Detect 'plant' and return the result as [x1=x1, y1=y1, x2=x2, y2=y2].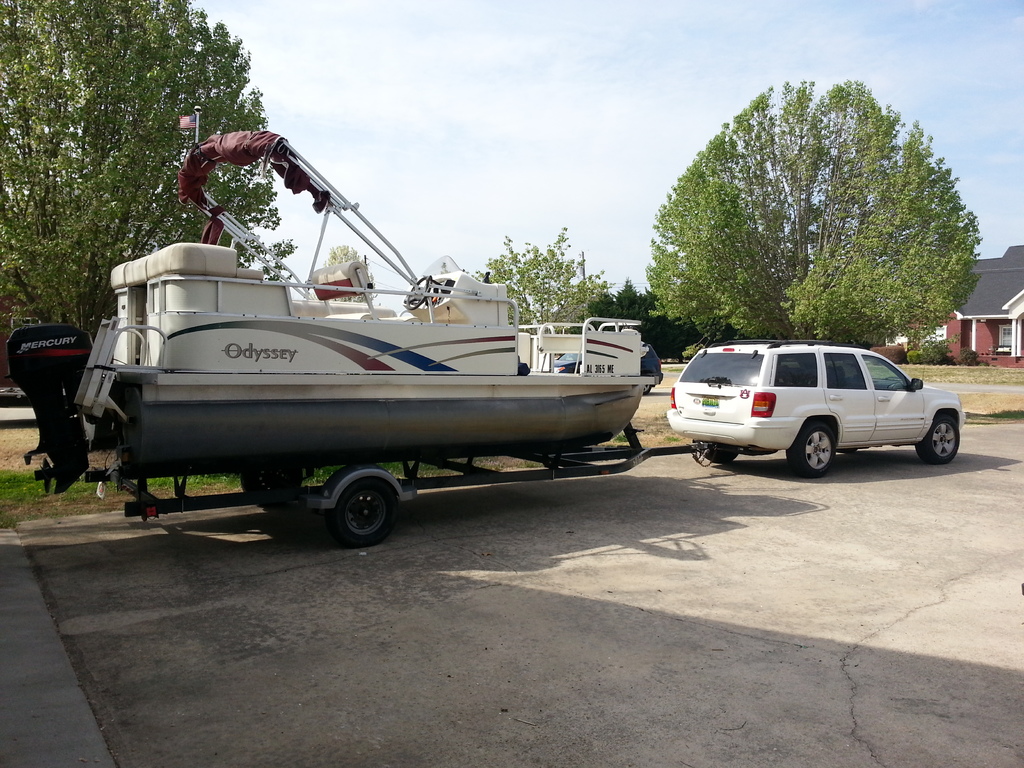
[x1=662, y1=429, x2=680, y2=440].
